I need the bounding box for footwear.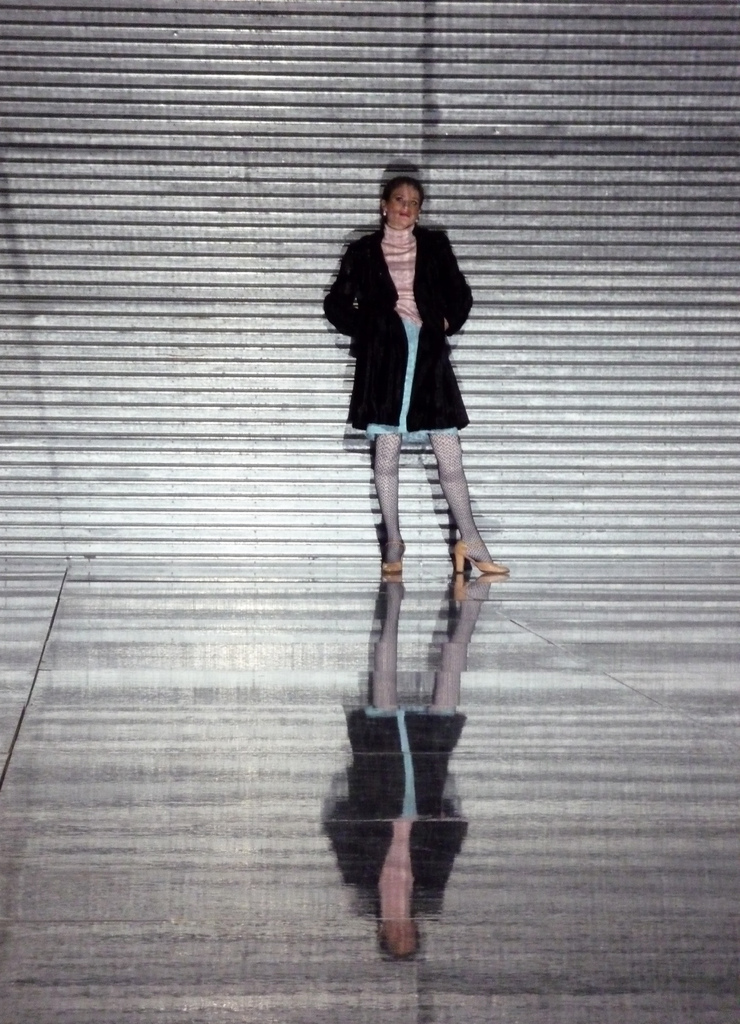
Here it is: <region>437, 522, 509, 596</region>.
